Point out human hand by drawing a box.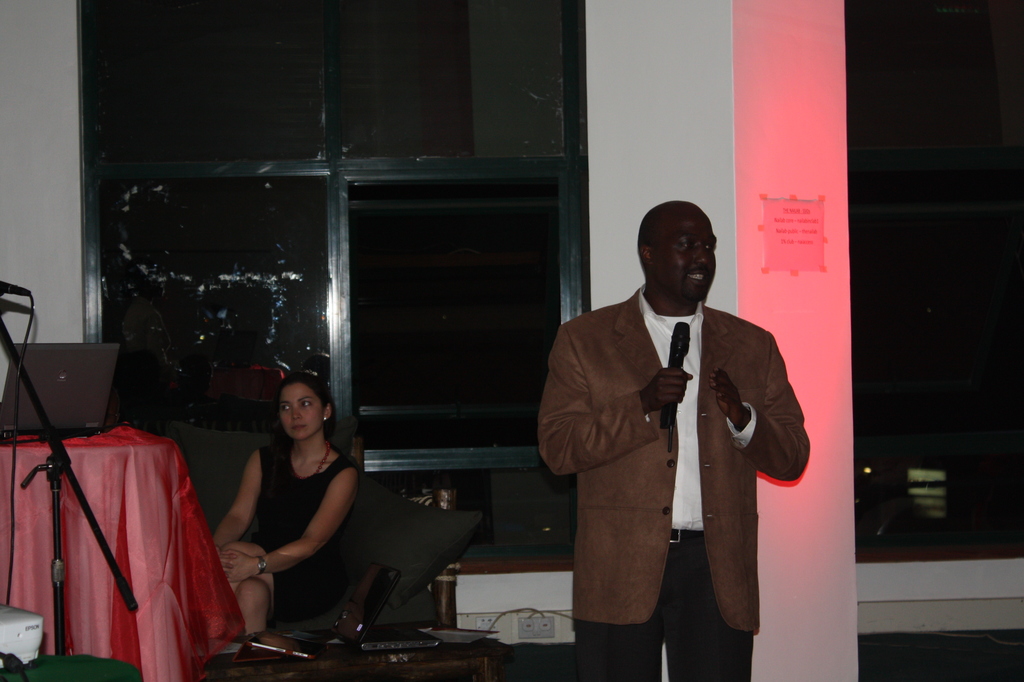
{"x1": 710, "y1": 369, "x2": 746, "y2": 425}.
